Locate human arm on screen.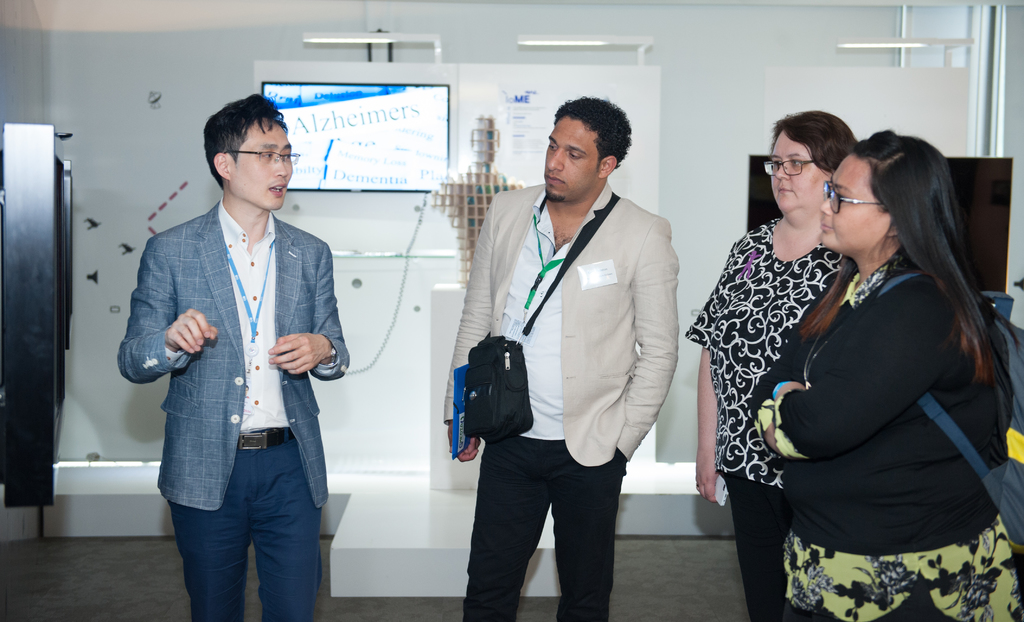
On screen at {"x1": 442, "y1": 190, "x2": 498, "y2": 465}.
